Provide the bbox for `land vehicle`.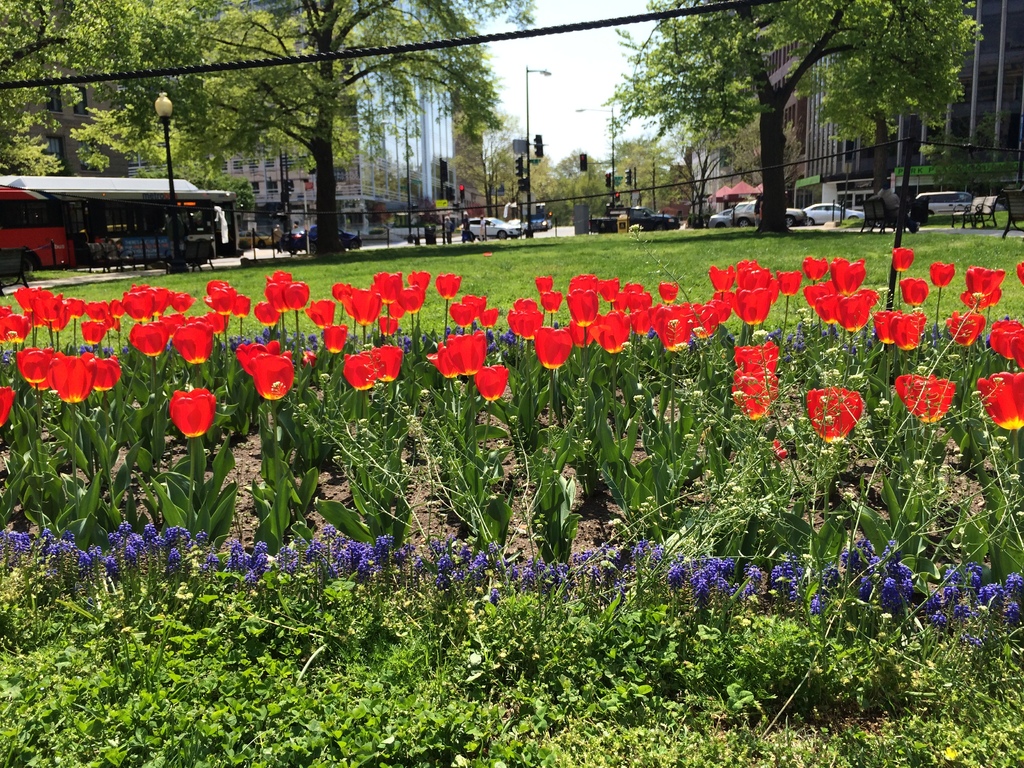
rect(584, 204, 681, 235).
